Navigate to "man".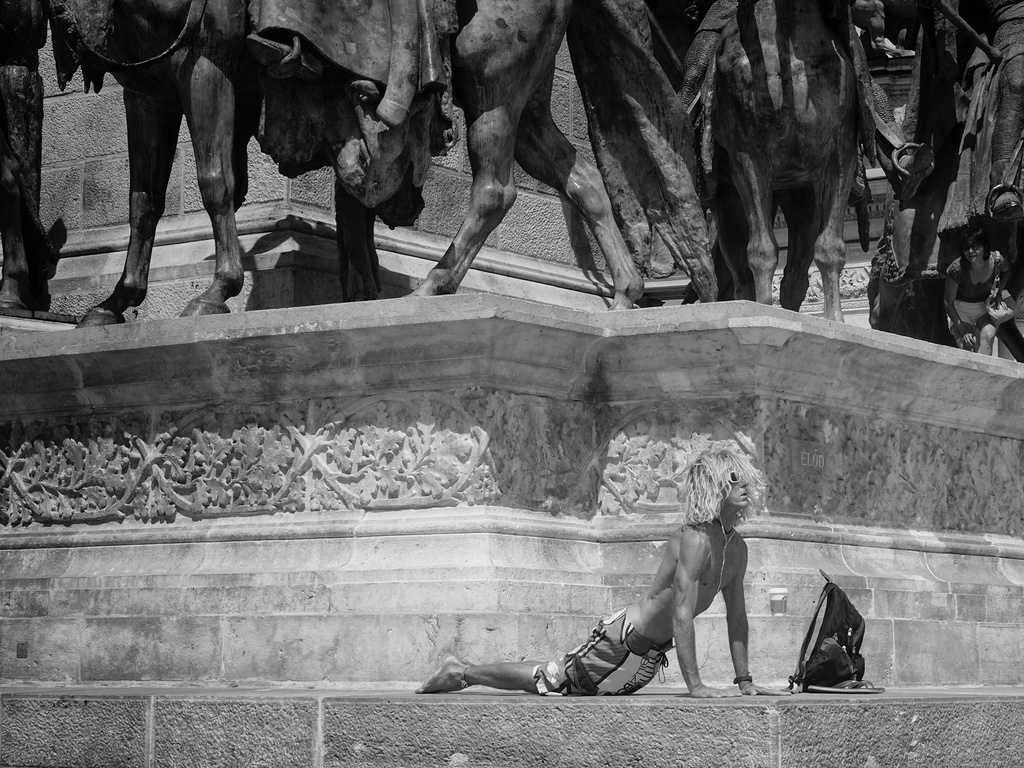
Navigation target: select_region(414, 447, 791, 698).
